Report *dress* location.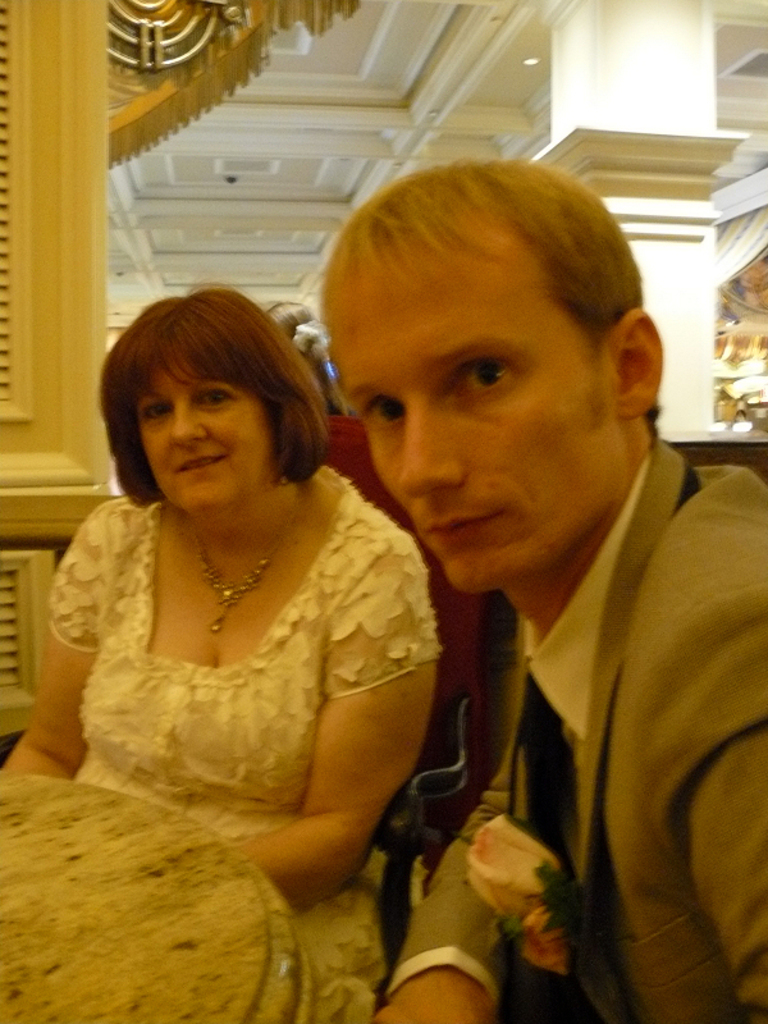
Report: 47,467,436,1023.
